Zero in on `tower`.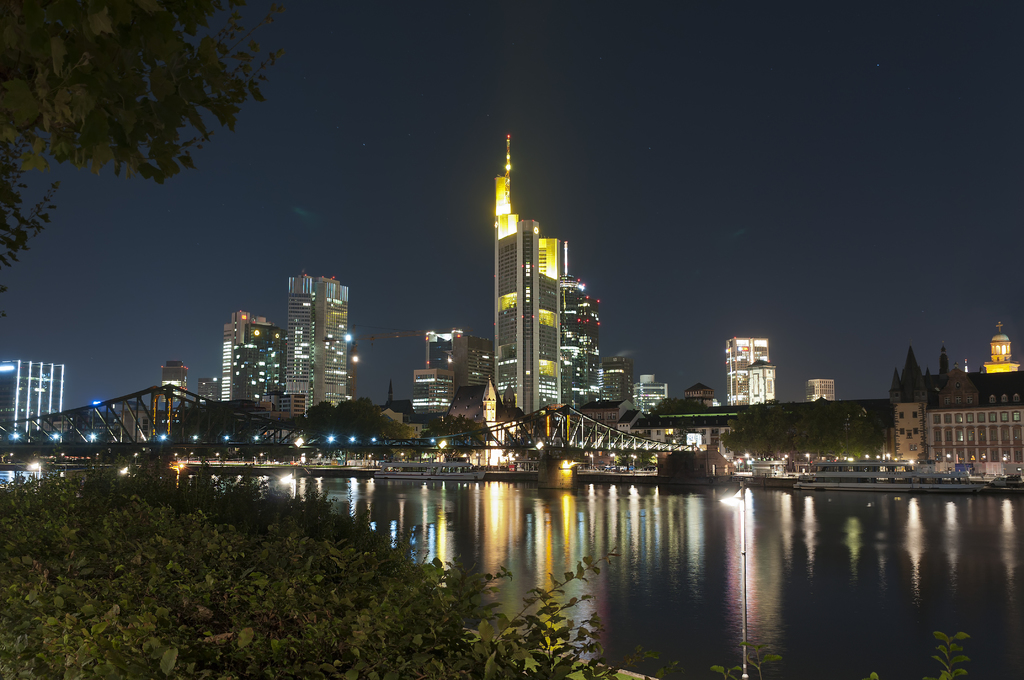
Zeroed in: 490,131,563,421.
